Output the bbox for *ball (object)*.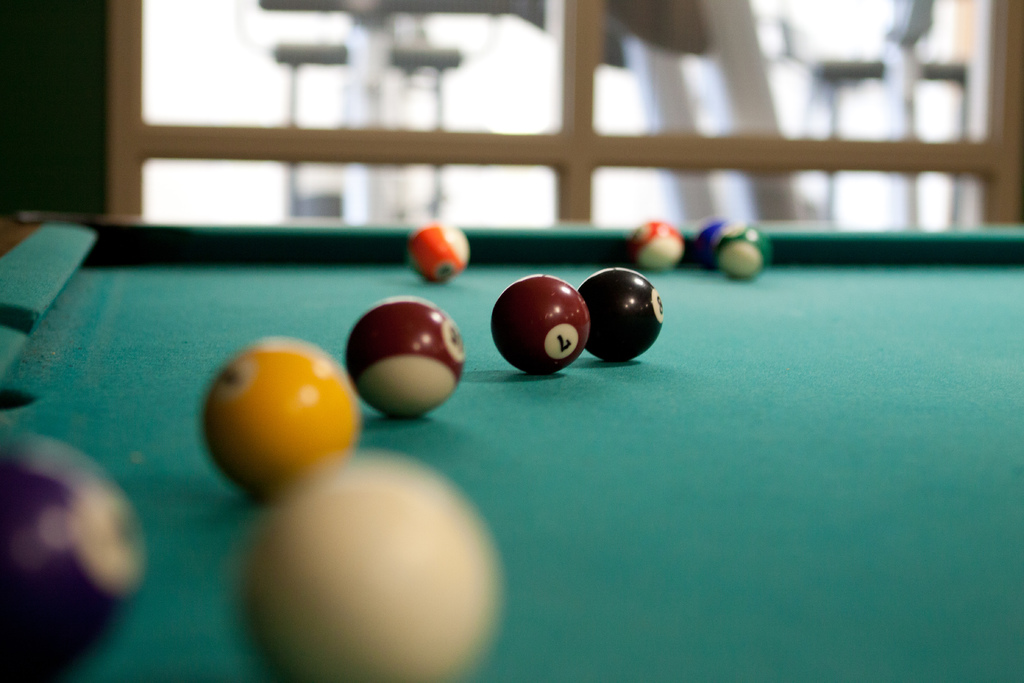
238 450 500 682.
